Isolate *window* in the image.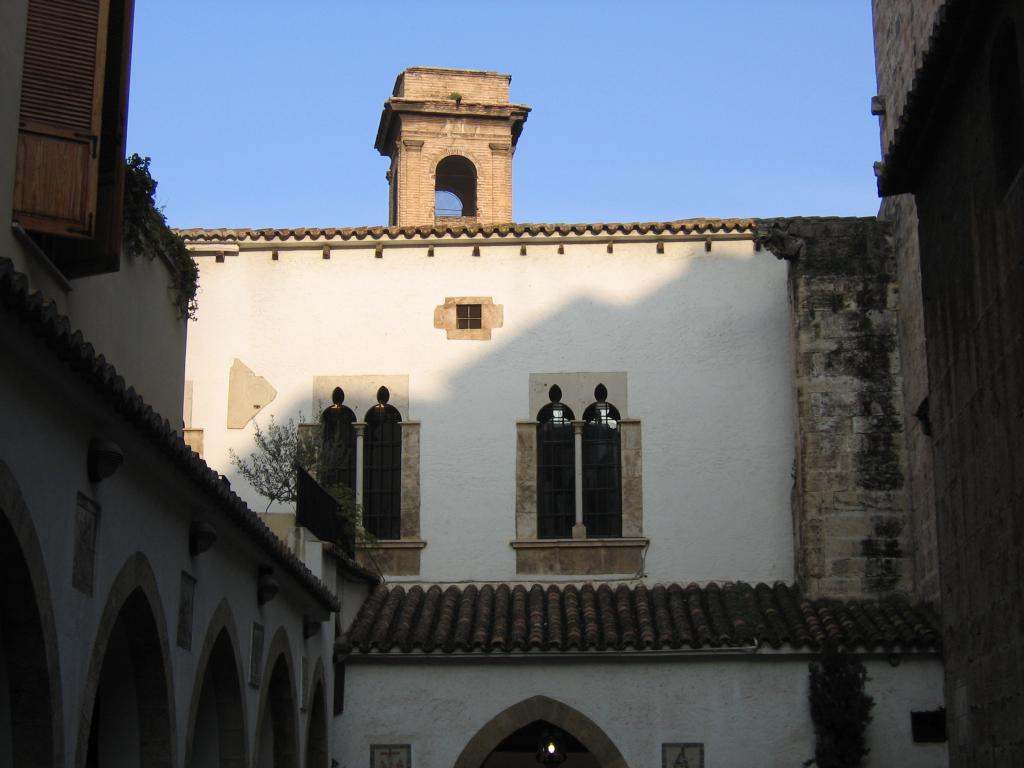
Isolated region: [589,380,643,545].
